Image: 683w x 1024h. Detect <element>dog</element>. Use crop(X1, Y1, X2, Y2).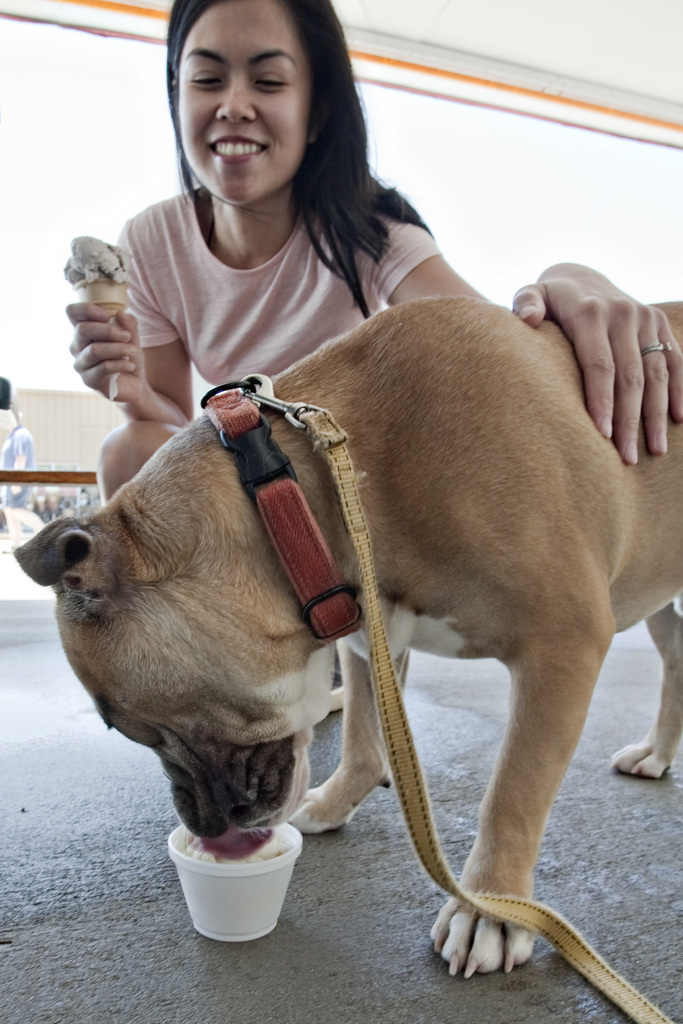
crop(12, 290, 682, 979).
